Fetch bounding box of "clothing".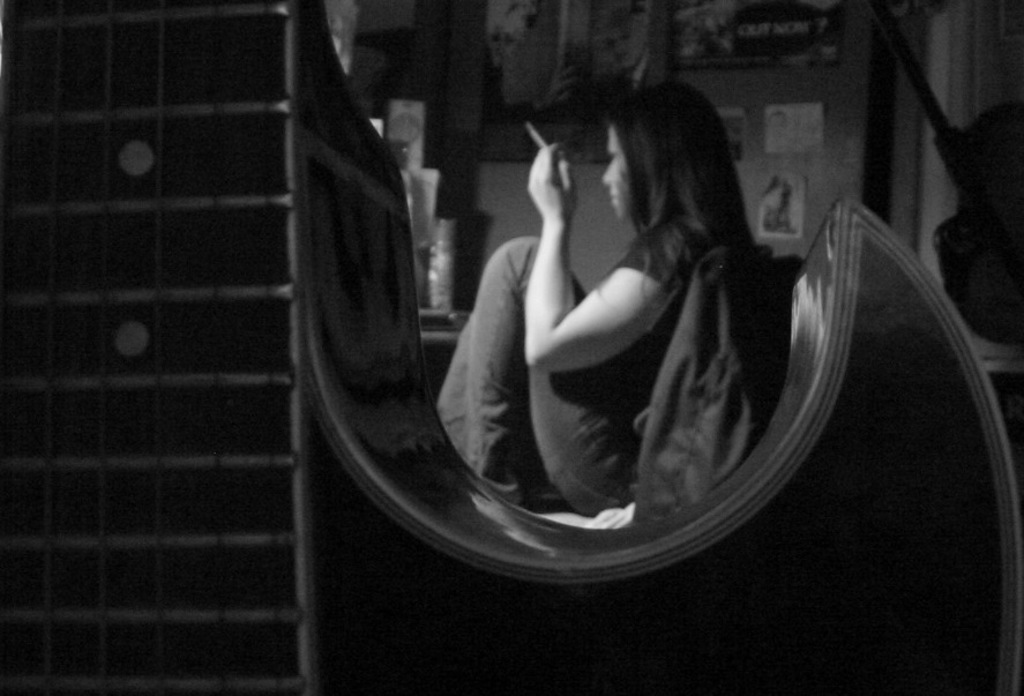
Bbox: <bbox>424, 132, 799, 551</bbox>.
